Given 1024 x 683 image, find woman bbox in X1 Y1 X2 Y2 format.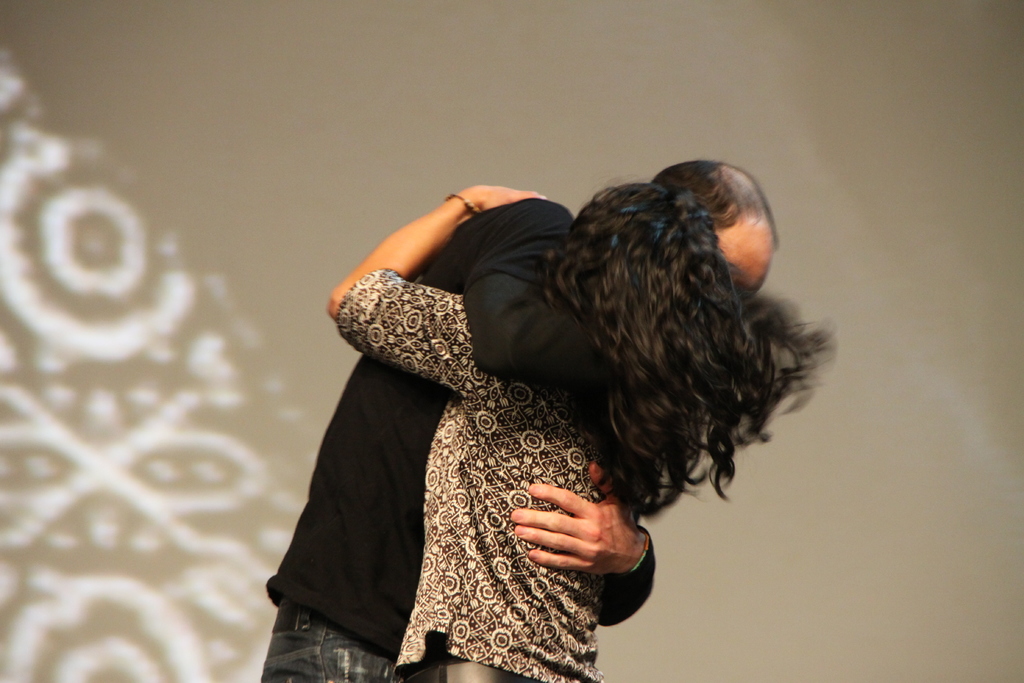
304 79 778 682.
